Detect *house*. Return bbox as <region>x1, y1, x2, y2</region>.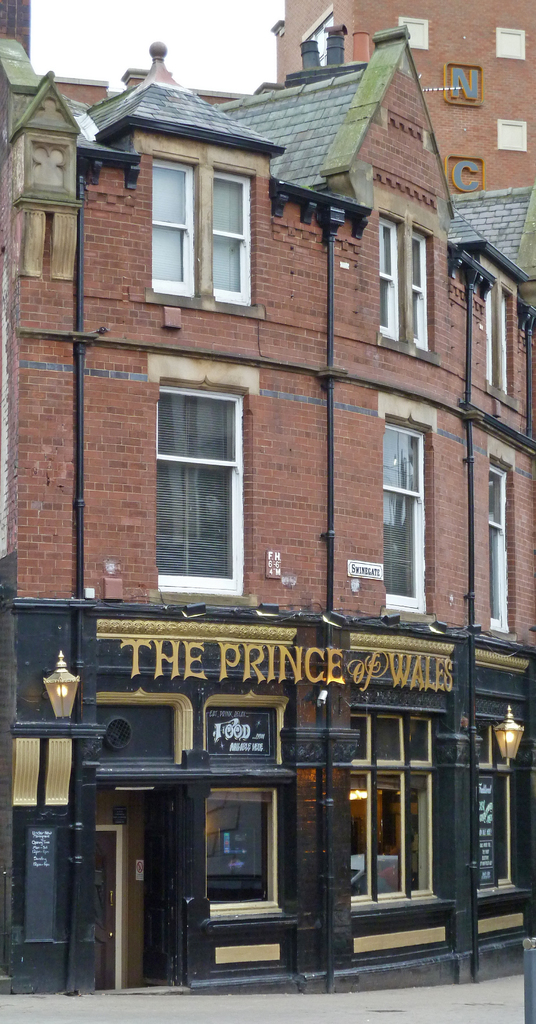
<region>29, 22, 518, 854</region>.
